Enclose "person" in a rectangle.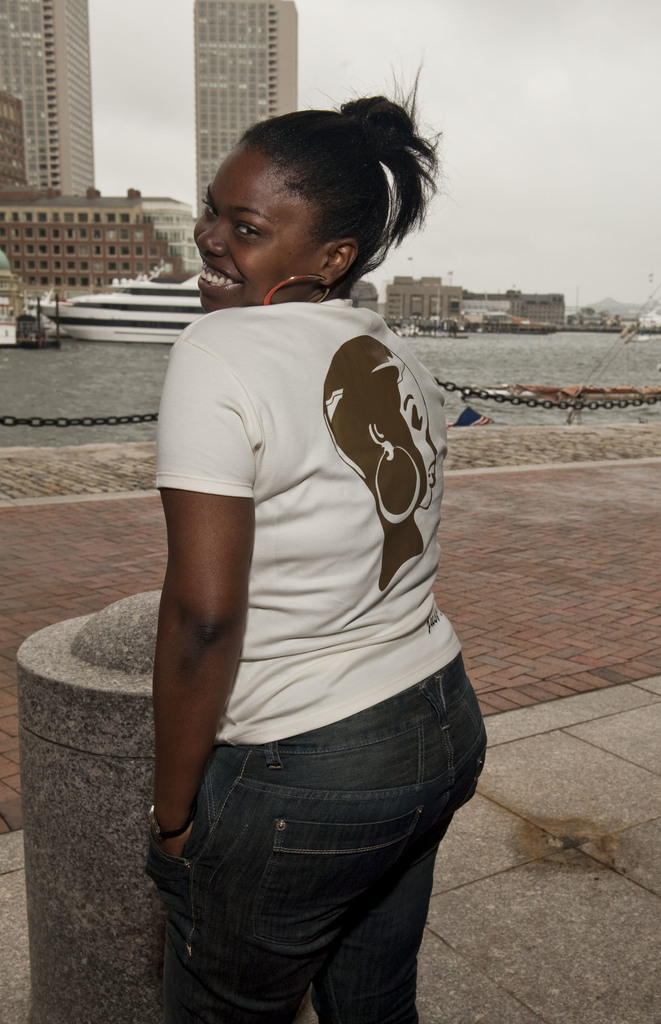
x1=131 y1=23 x2=494 y2=1023.
